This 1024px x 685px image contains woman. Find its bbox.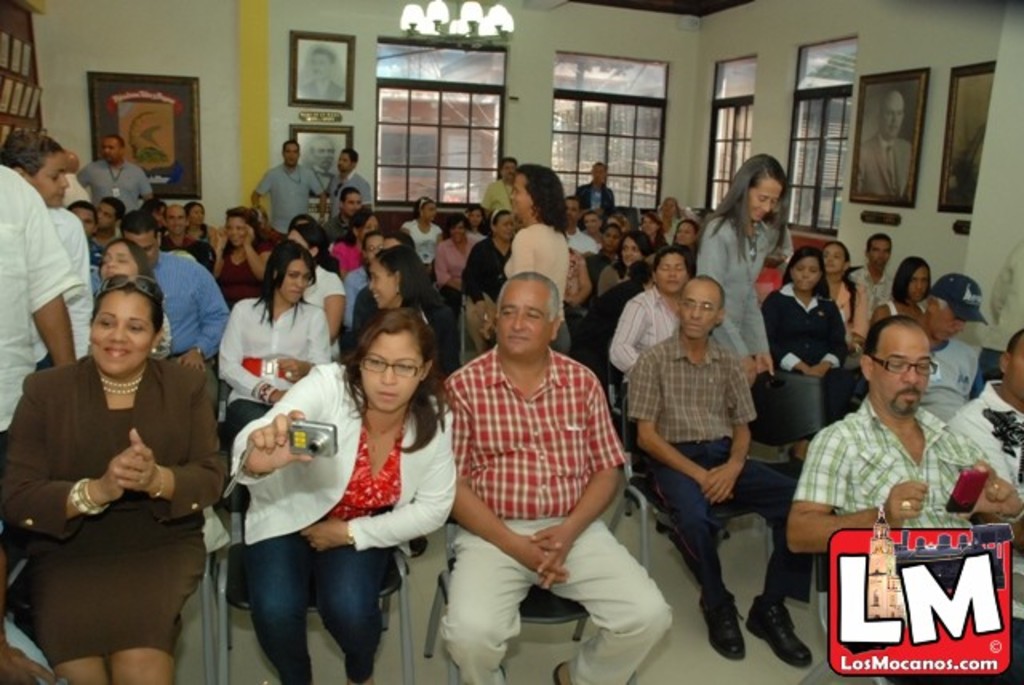
l=218, t=237, r=333, b=403.
